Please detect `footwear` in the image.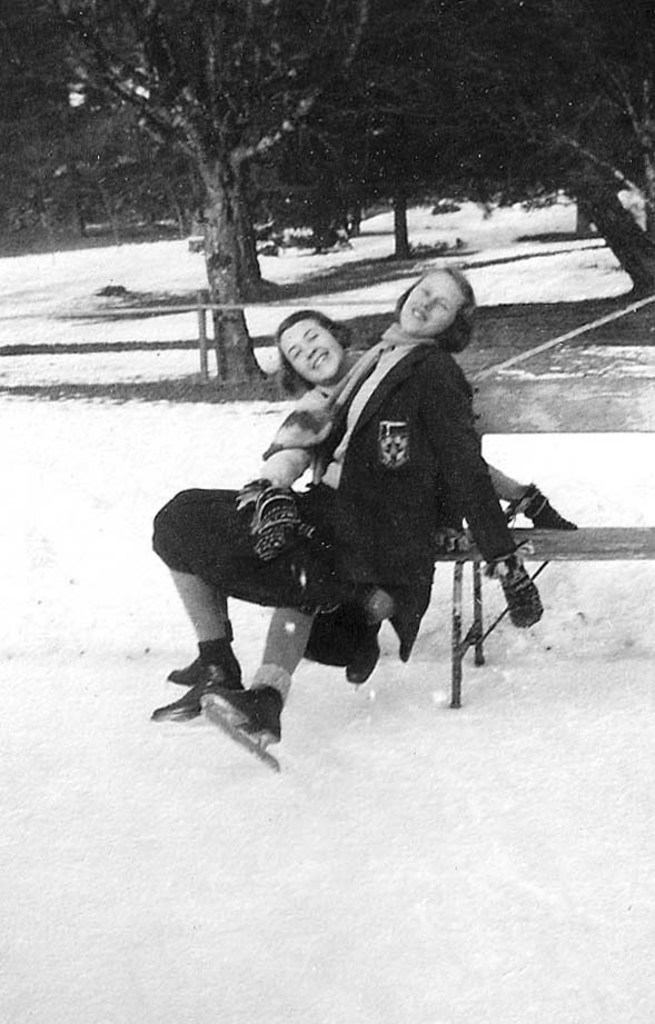
[145, 650, 247, 725].
